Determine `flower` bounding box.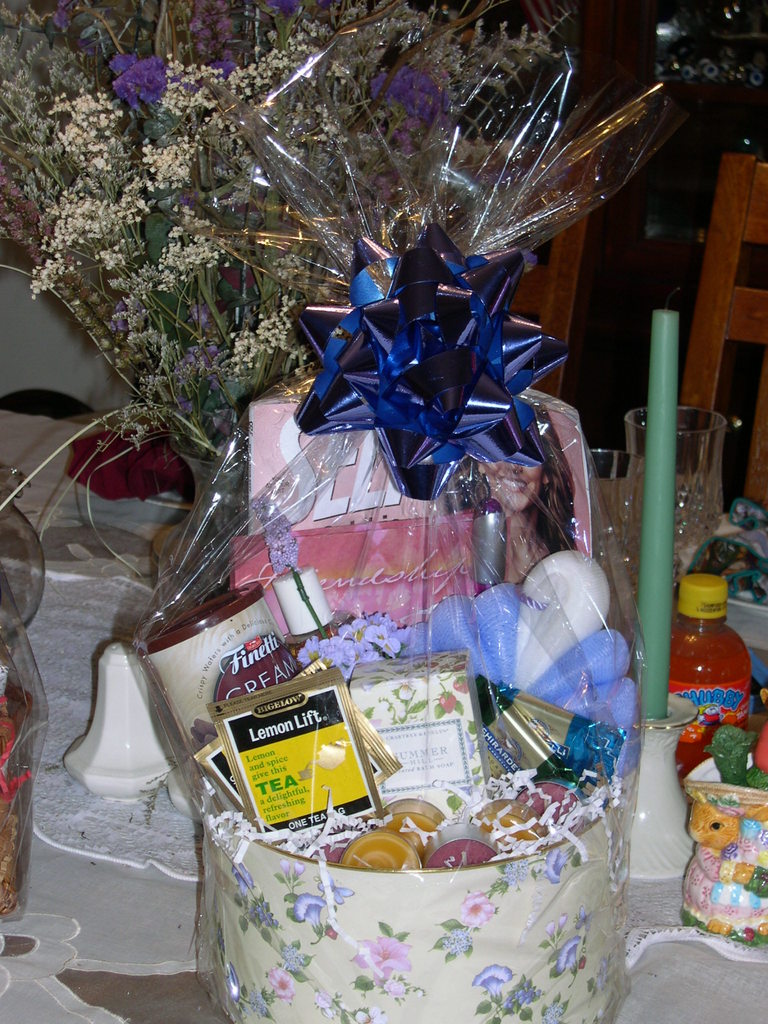
Determined: bbox(538, 846, 564, 883).
